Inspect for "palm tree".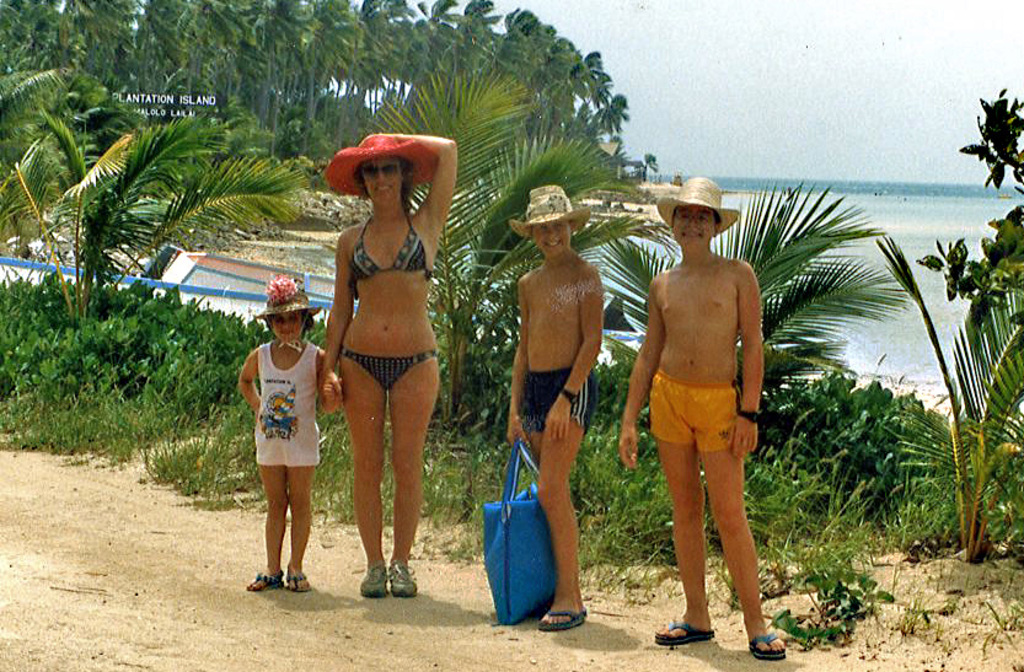
Inspection: <region>384, 84, 642, 416</region>.
